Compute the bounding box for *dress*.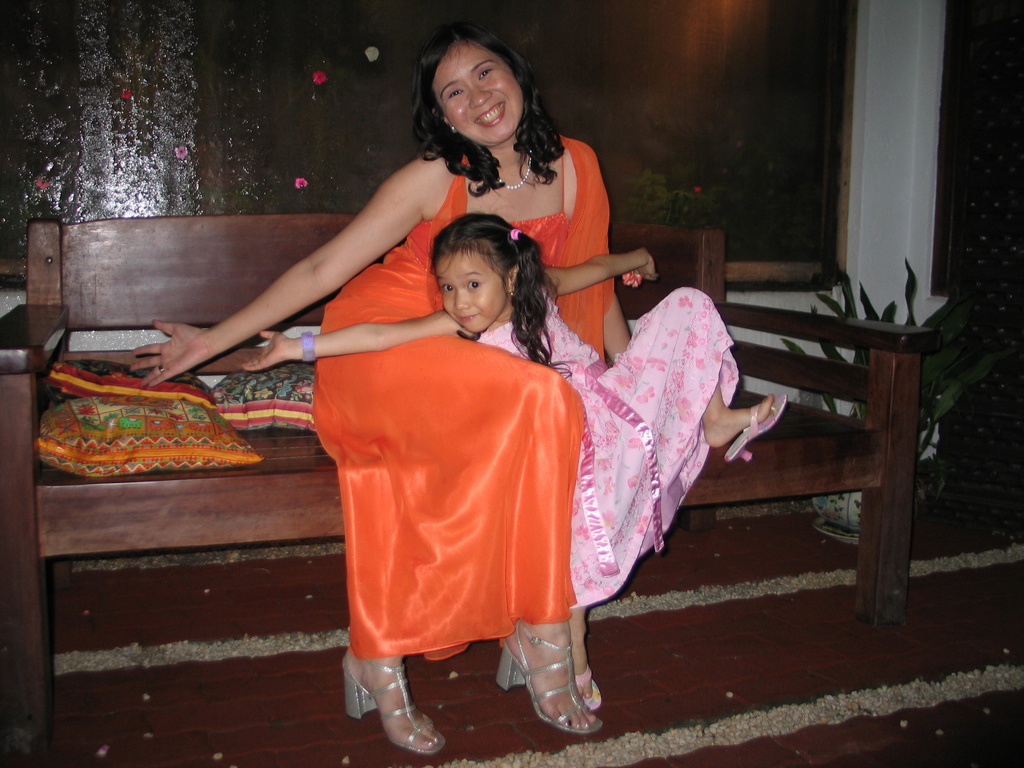
(left=309, top=135, right=613, bottom=664).
